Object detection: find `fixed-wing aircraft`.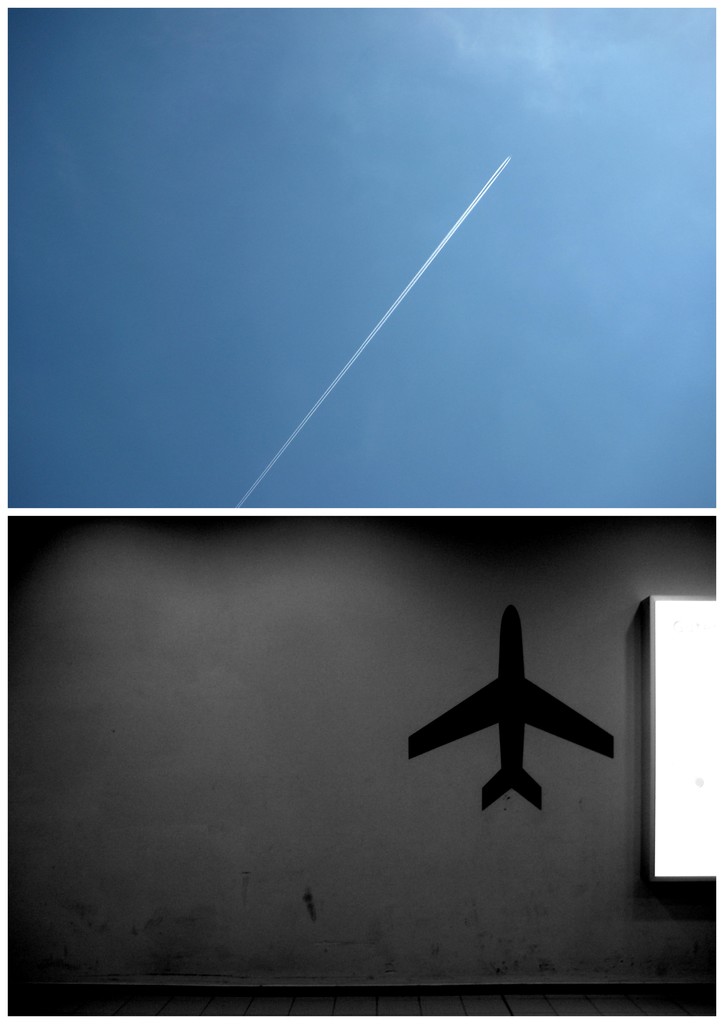
(x1=412, y1=606, x2=625, y2=810).
